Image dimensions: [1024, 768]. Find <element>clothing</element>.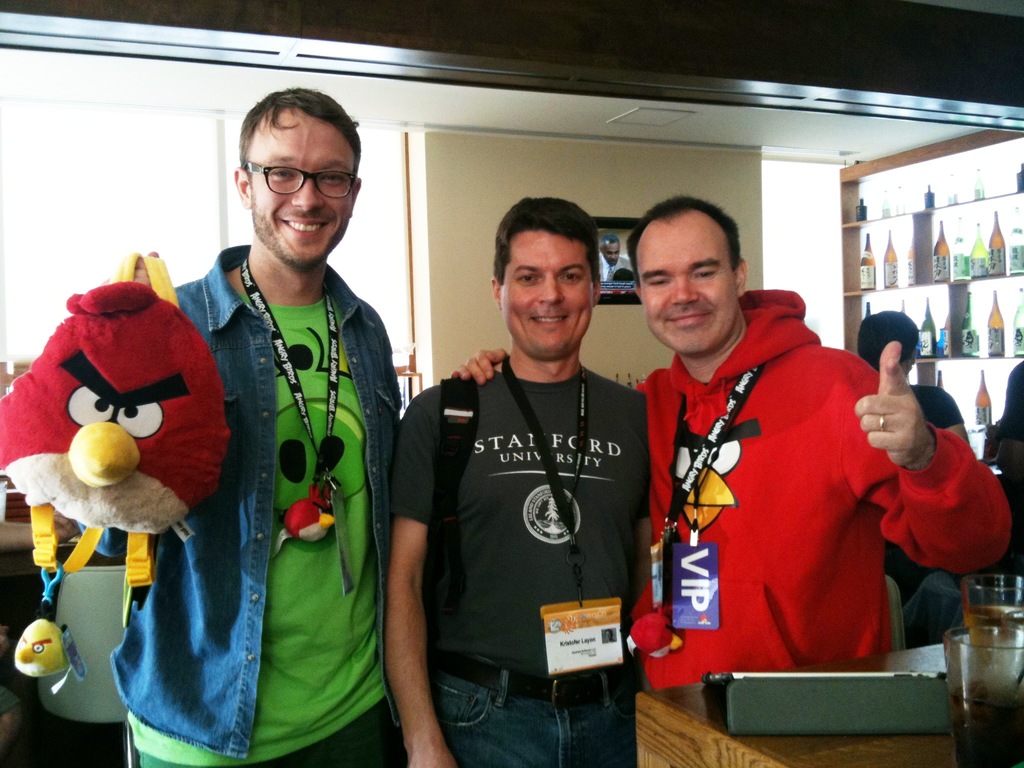
pyautogui.locateOnScreen(77, 244, 394, 767).
